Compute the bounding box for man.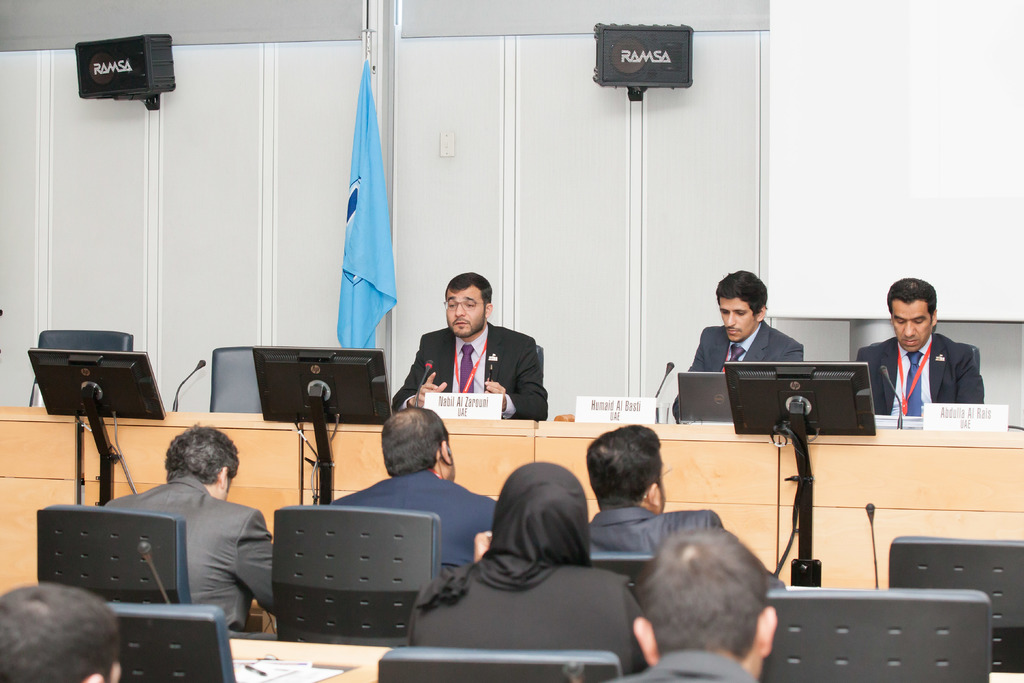
left=619, top=532, right=779, bottom=682.
